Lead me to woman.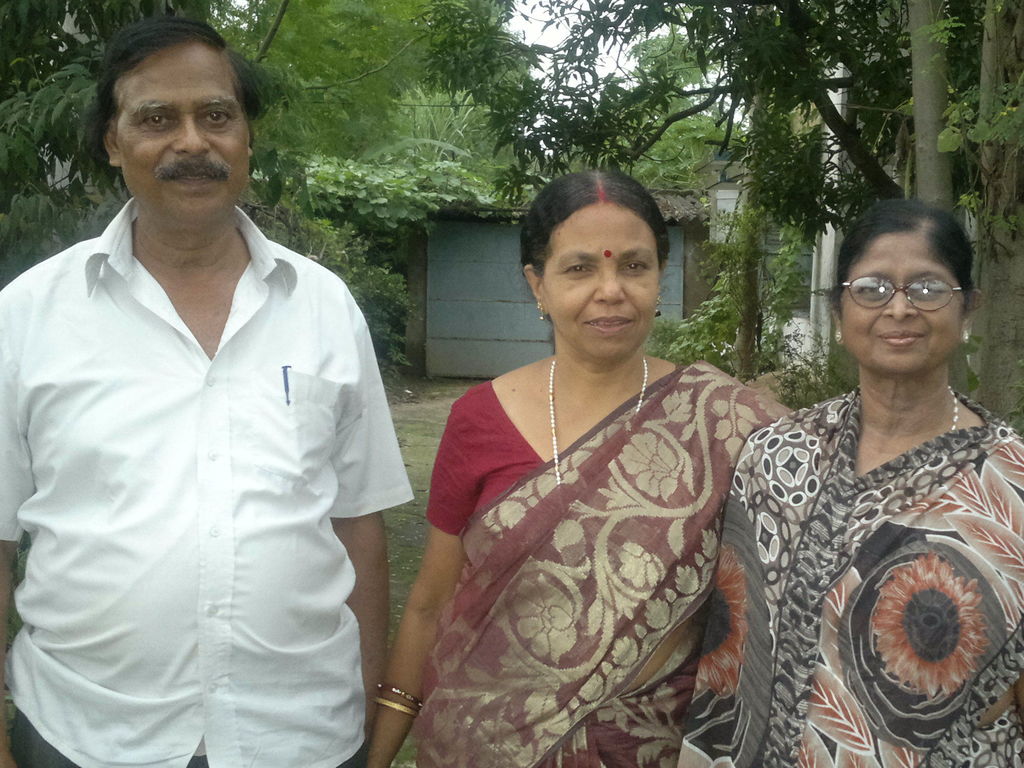
Lead to {"x1": 678, "y1": 198, "x2": 1023, "y2": 767}.
